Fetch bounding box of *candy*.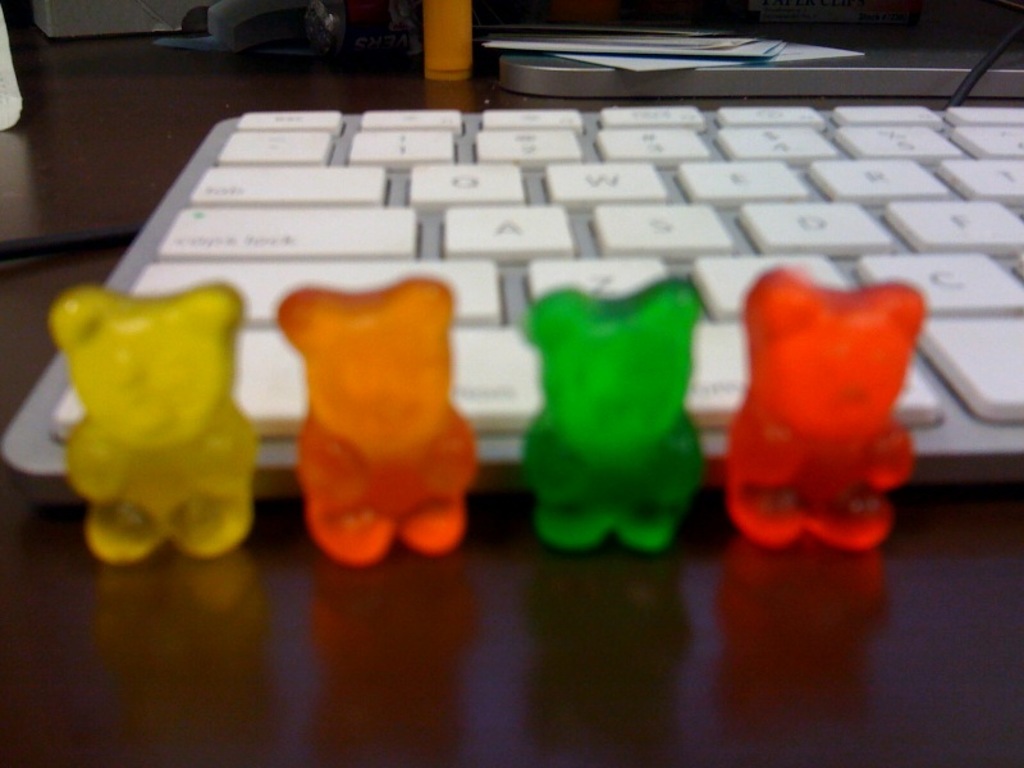
Bbox: (x1=47, y1=274, x2=259, y2=563).
